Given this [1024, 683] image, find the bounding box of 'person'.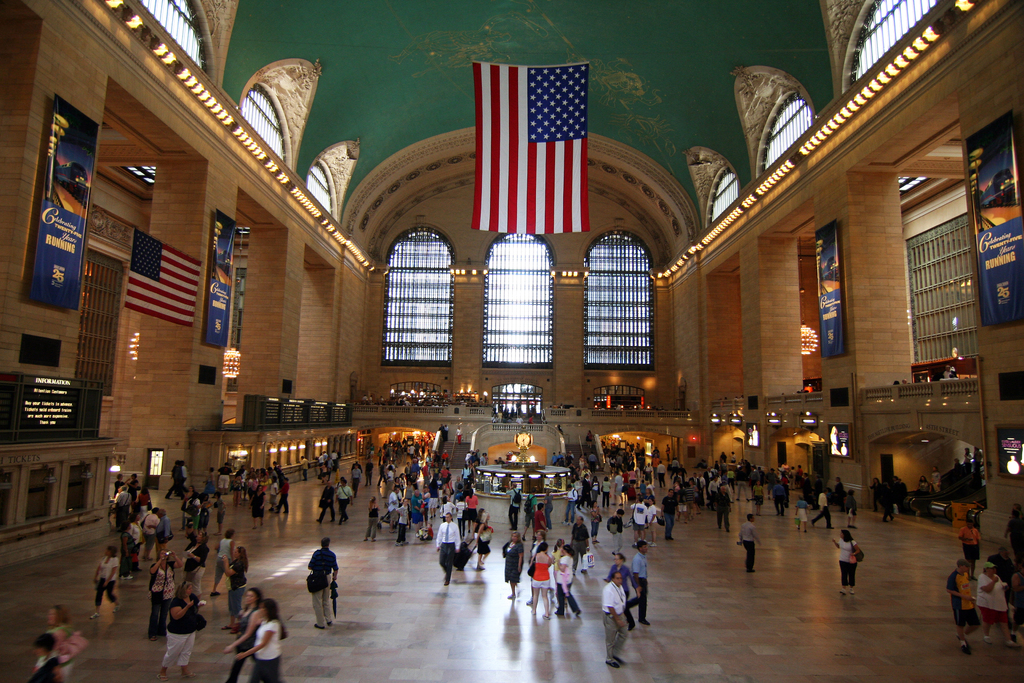
<box>980,559,1012,645</box>.
